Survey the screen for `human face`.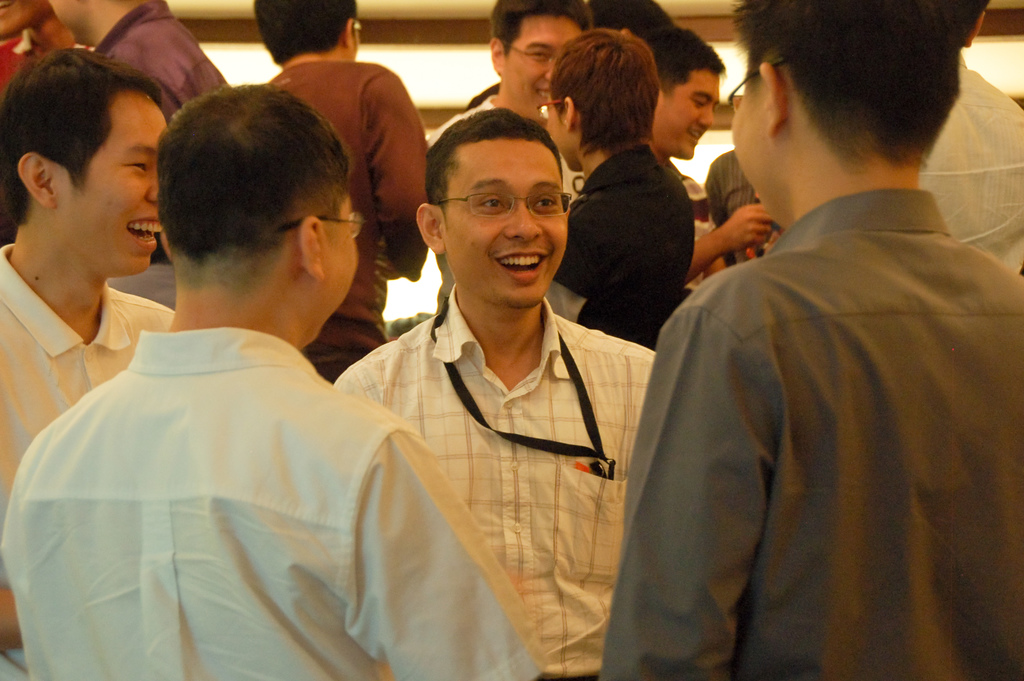
Survey found: <box>442,139,570,308</box>.
